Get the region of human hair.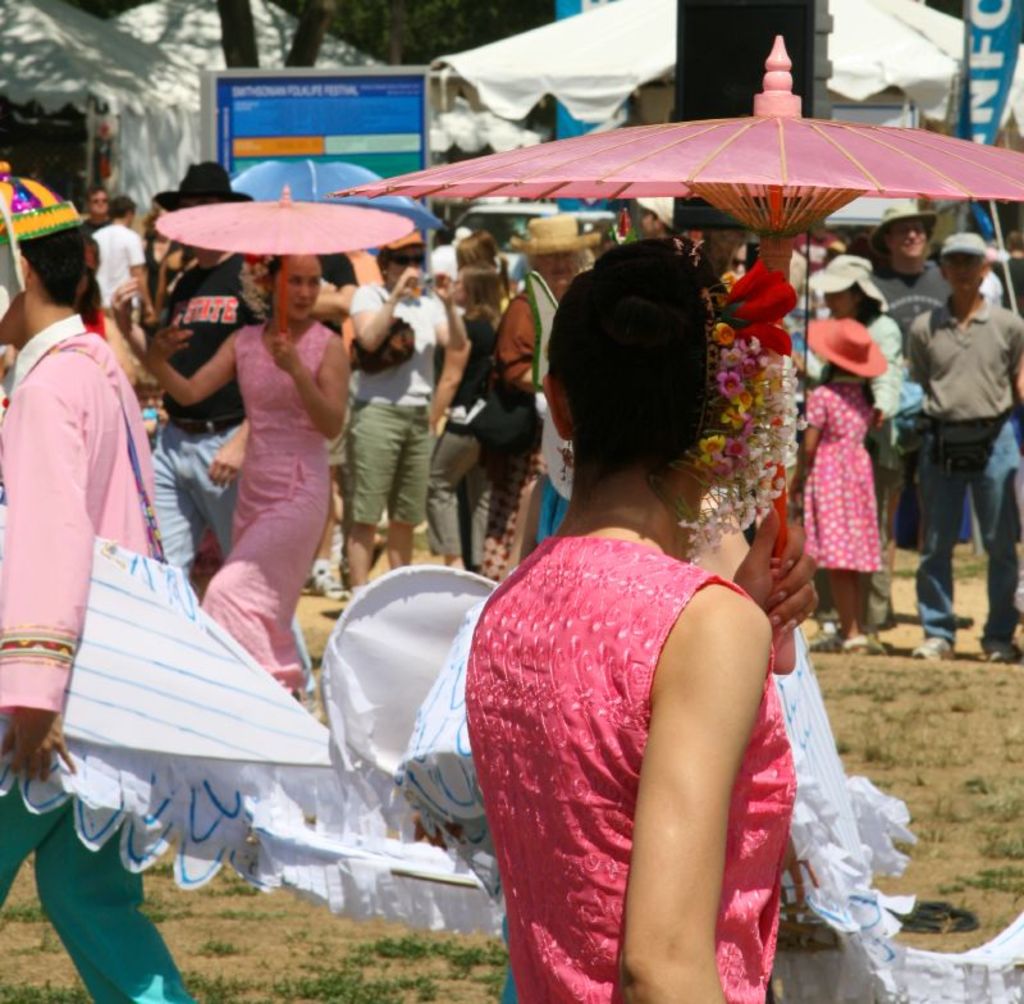
[108, 195, 137, 218].
